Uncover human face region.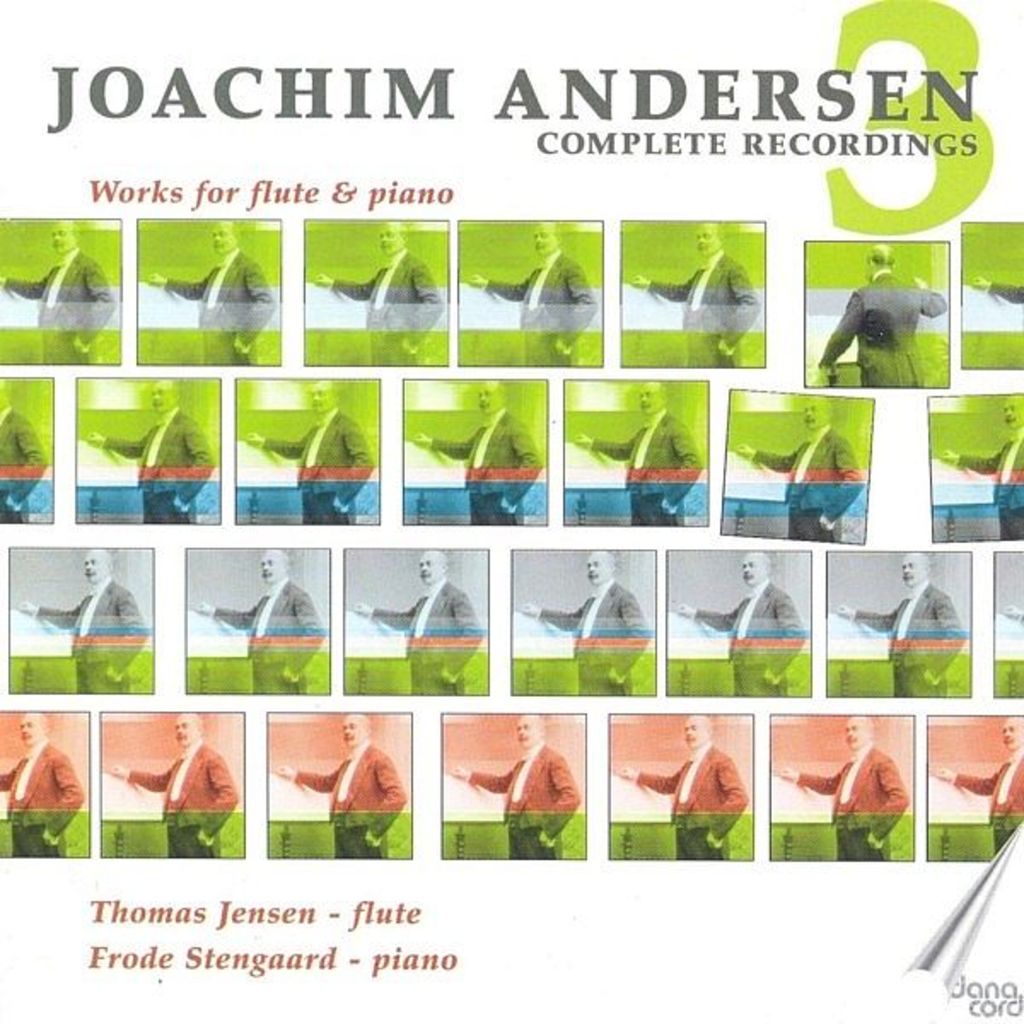
Uncovered: box(307, 379, 340, 415).
